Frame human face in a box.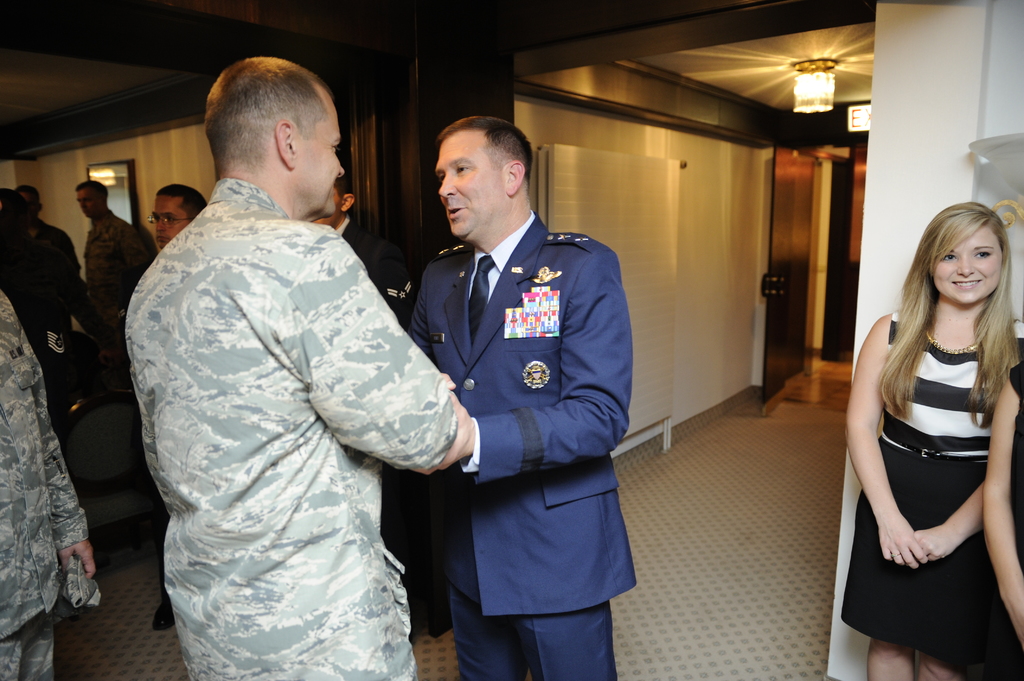
296:90:344:219.
